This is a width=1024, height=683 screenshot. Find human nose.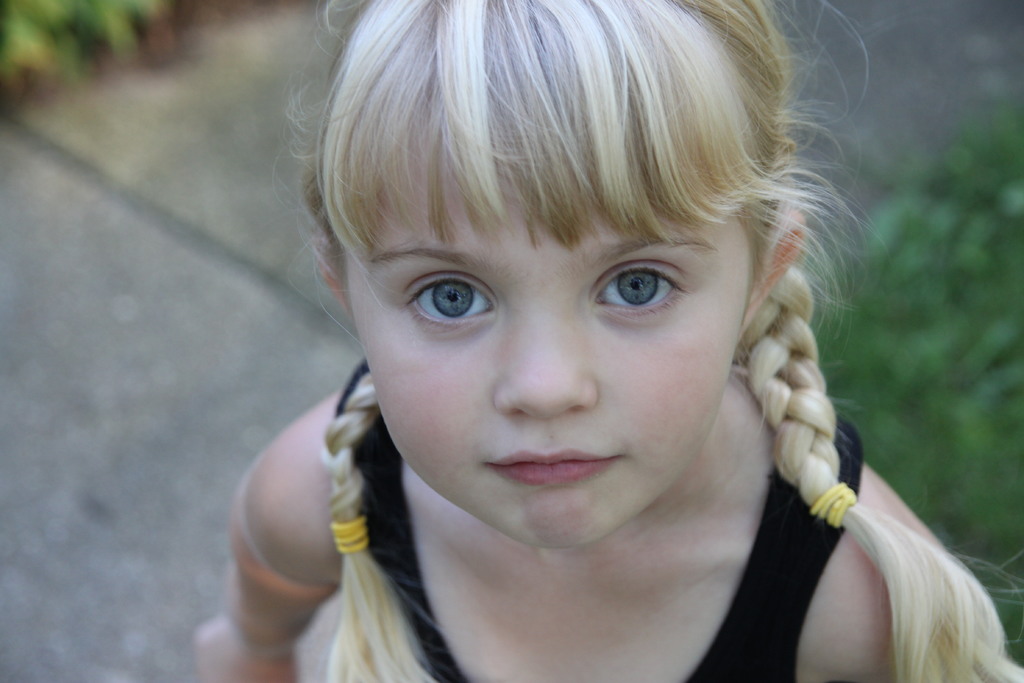
Bounding box: crop(492, 300, 598, 415).
